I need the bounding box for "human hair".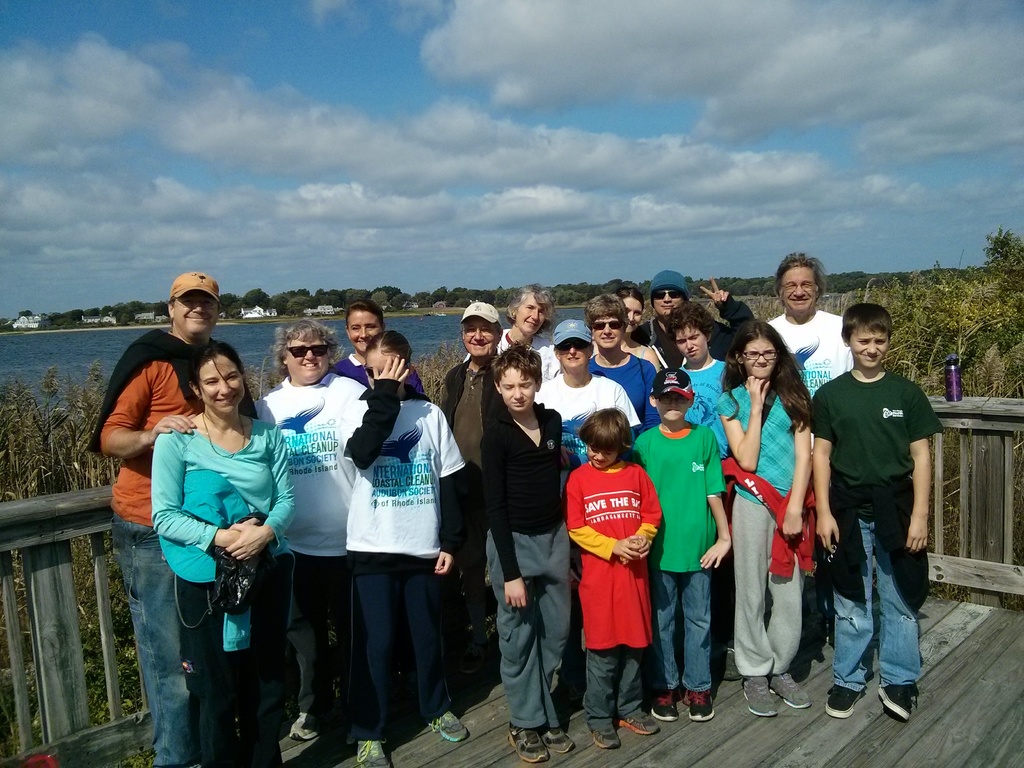
Here it is: [346,297,385,333].
